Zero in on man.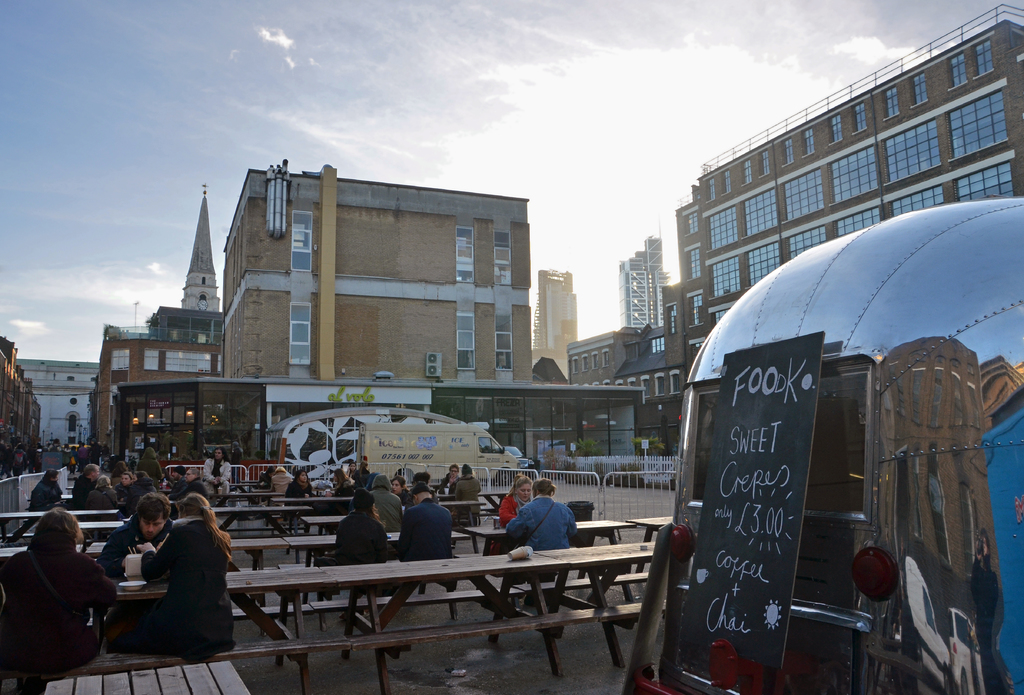
Zeroed in: [x1=71, y1=464, x2=100, y2=505].
